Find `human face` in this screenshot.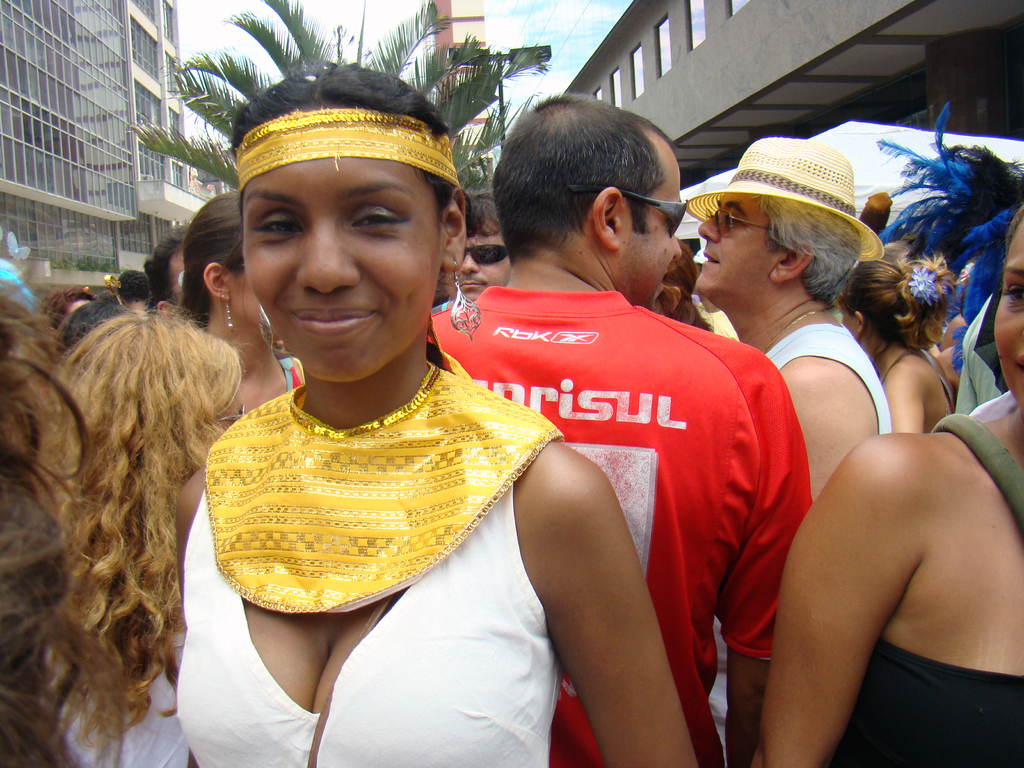
The bounding box for `human face` is x1=694 y1=188 x2=790 y2=296.
